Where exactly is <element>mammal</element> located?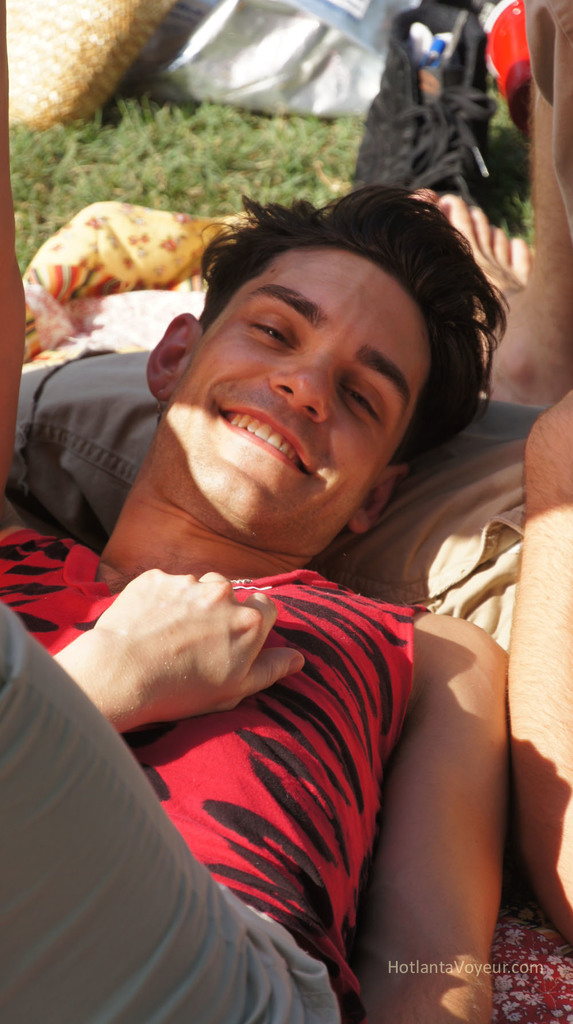
Its bounding box is region(0, 0, 28, 508).
